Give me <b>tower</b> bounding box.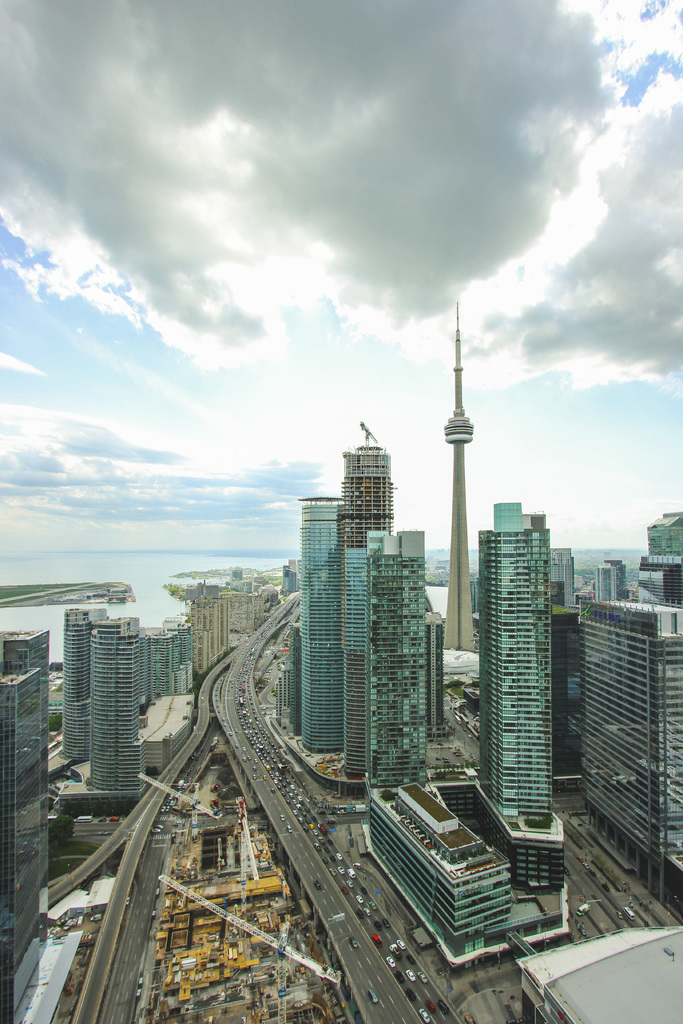
select_region(597, 568, 620, 600).
